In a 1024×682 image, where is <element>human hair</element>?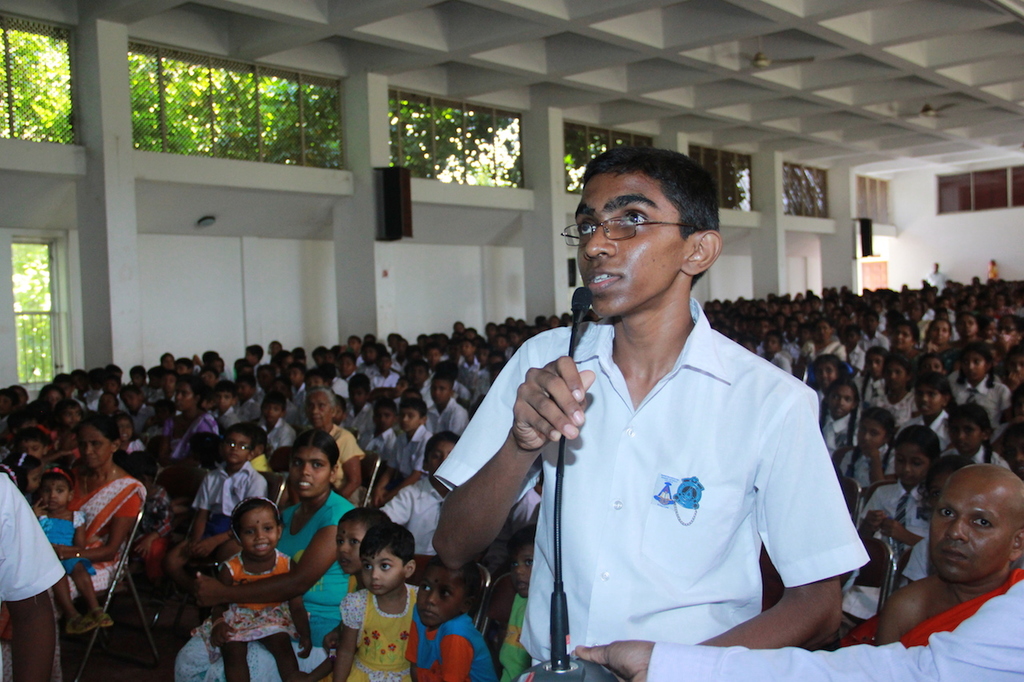
228,421,257,453.
